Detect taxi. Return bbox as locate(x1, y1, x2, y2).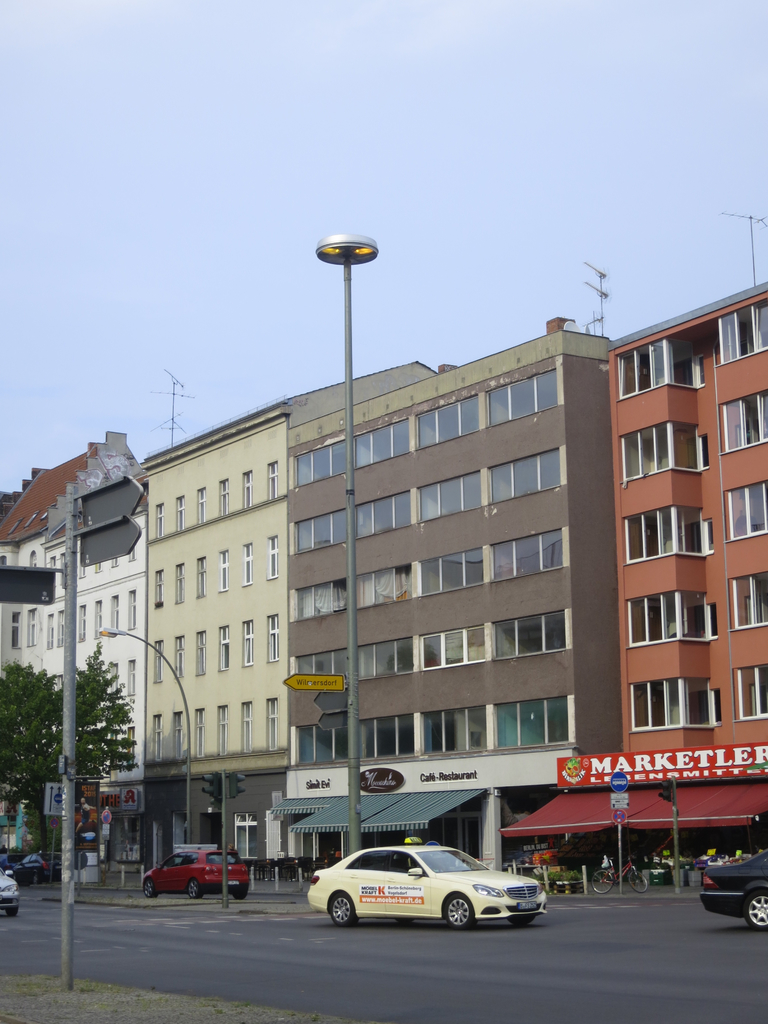
locate(294, 832, 548, 927).
